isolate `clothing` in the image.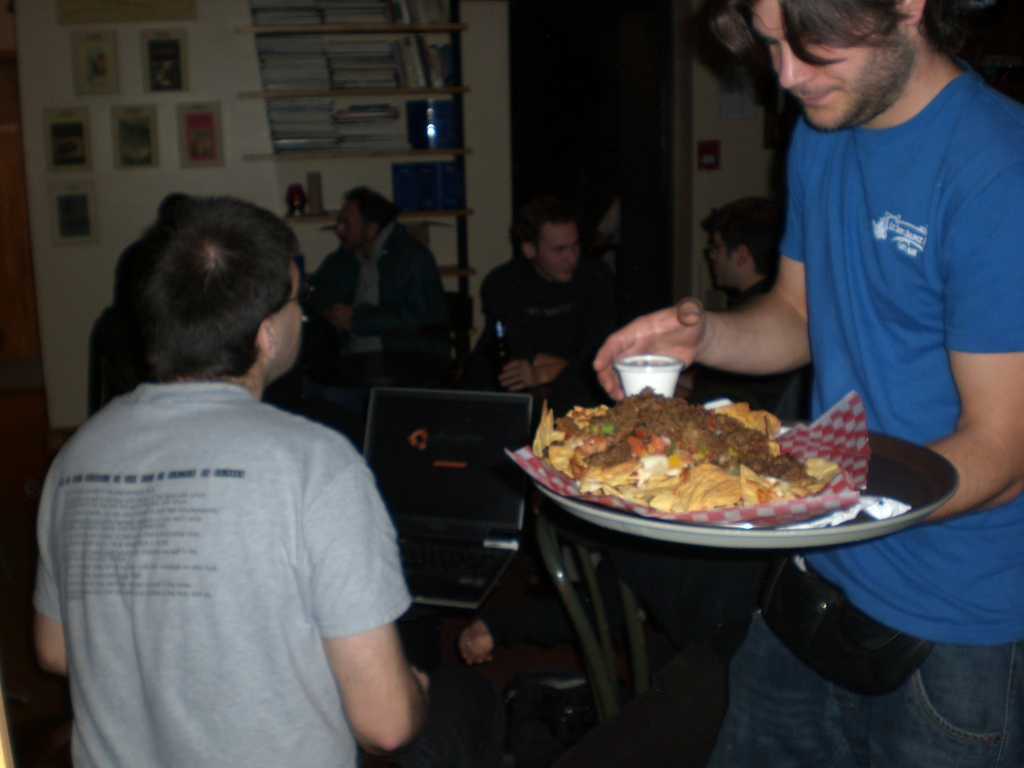
Isolated region: {"left": 698, "top": 276, "right": 785, "bottom": 420}.
